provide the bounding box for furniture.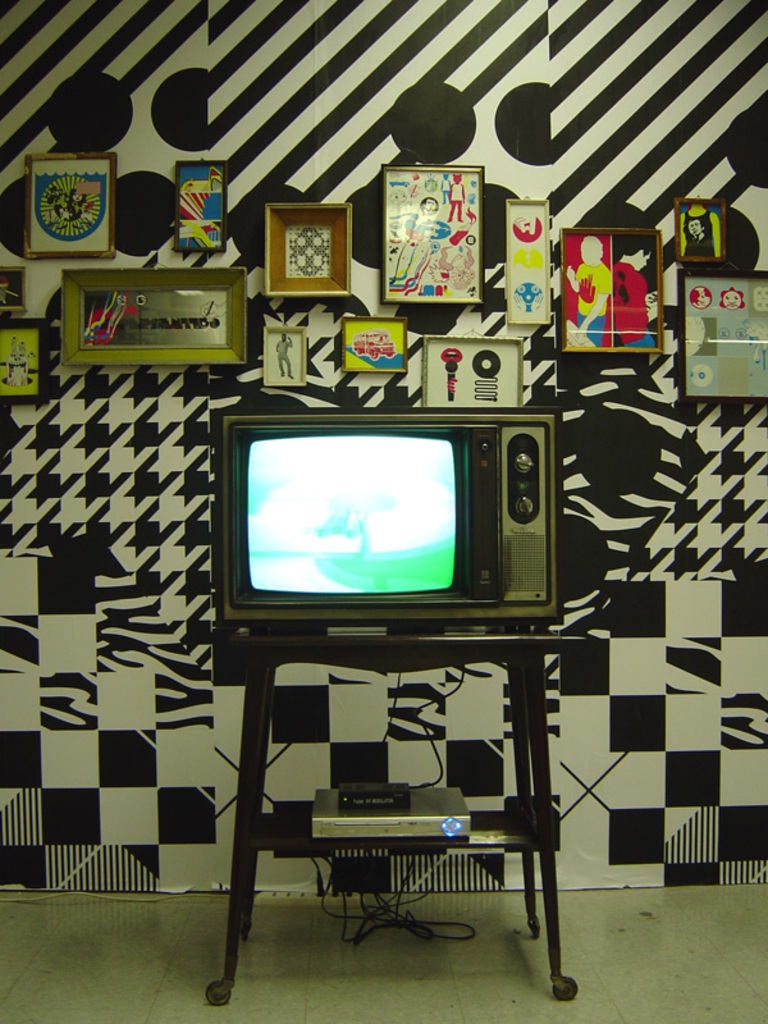
x1=200 y1=623 x2=602 y2=1002.
